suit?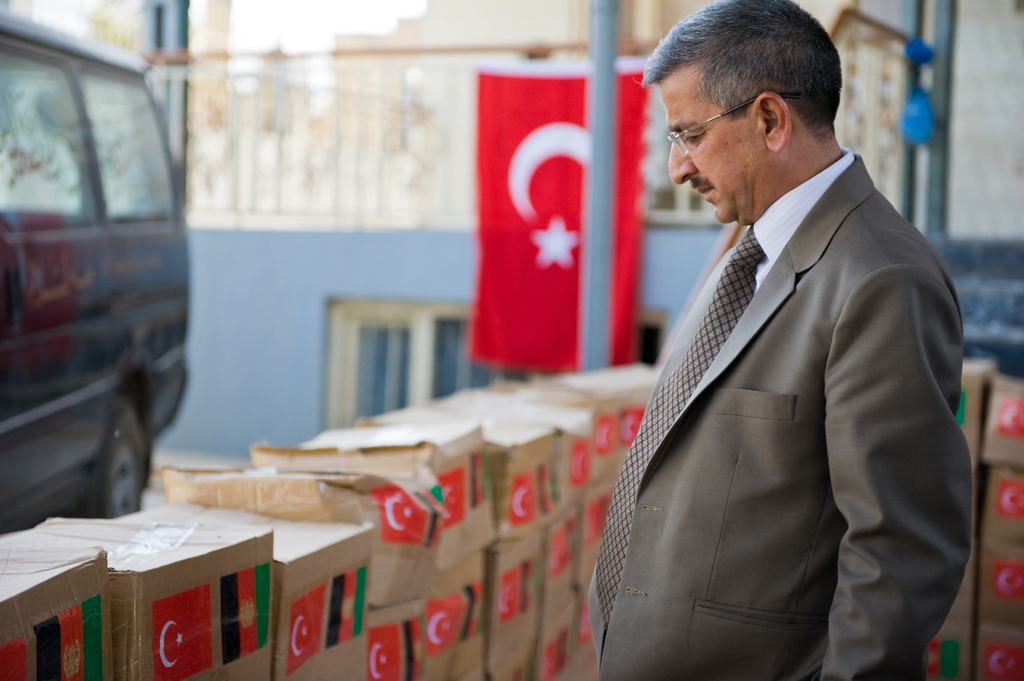
(616,8,977,680)
